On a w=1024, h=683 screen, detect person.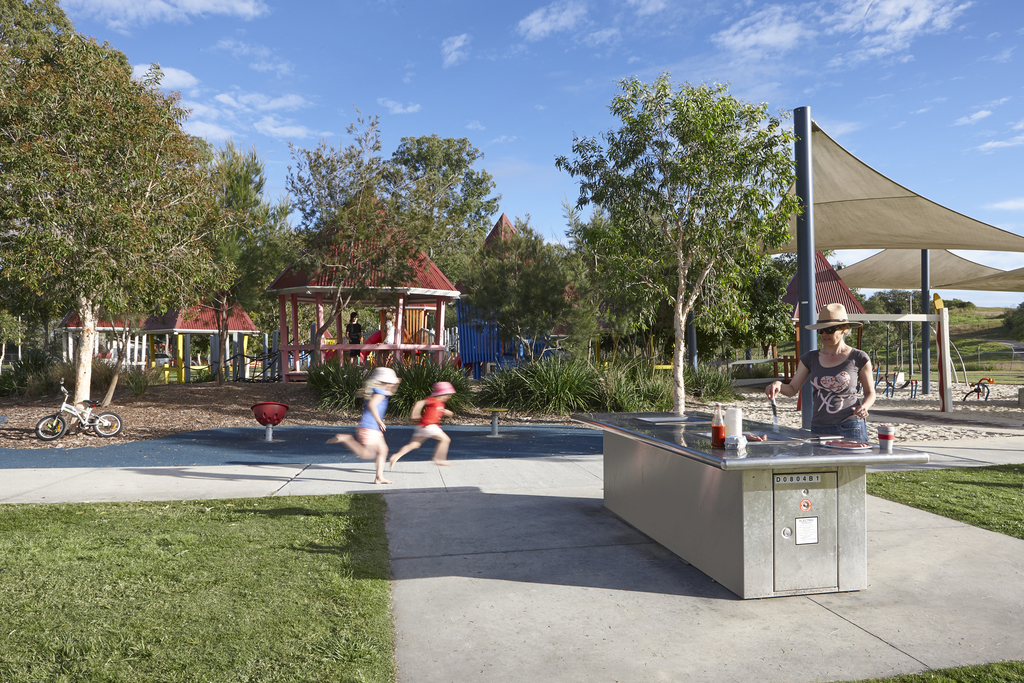
region(760, 303, 875, 441).
